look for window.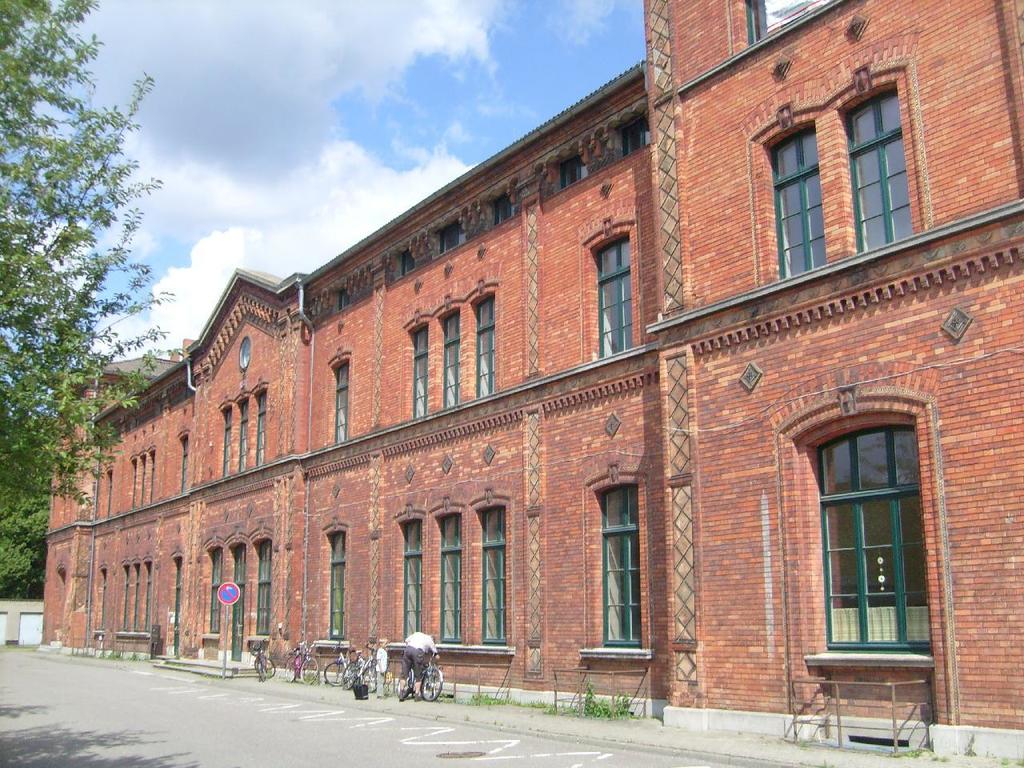
Found: x1=329, y1=530, x2=348, y2=638.
